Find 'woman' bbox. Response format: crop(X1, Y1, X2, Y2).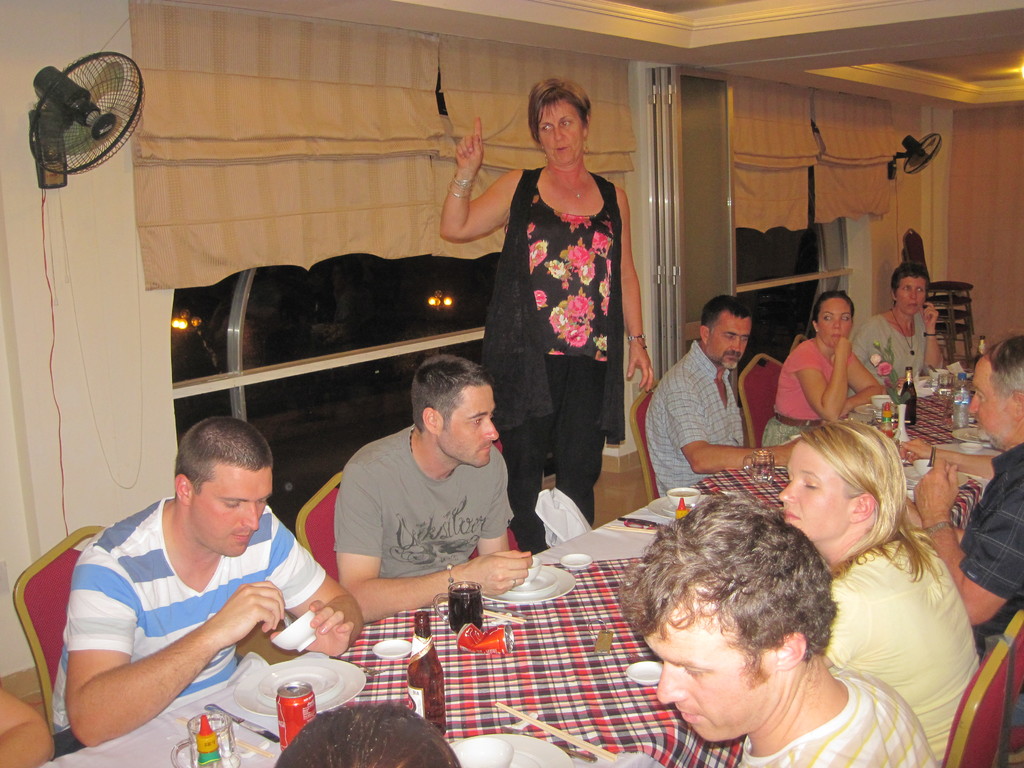
crop(853, 268, 942, 395).
